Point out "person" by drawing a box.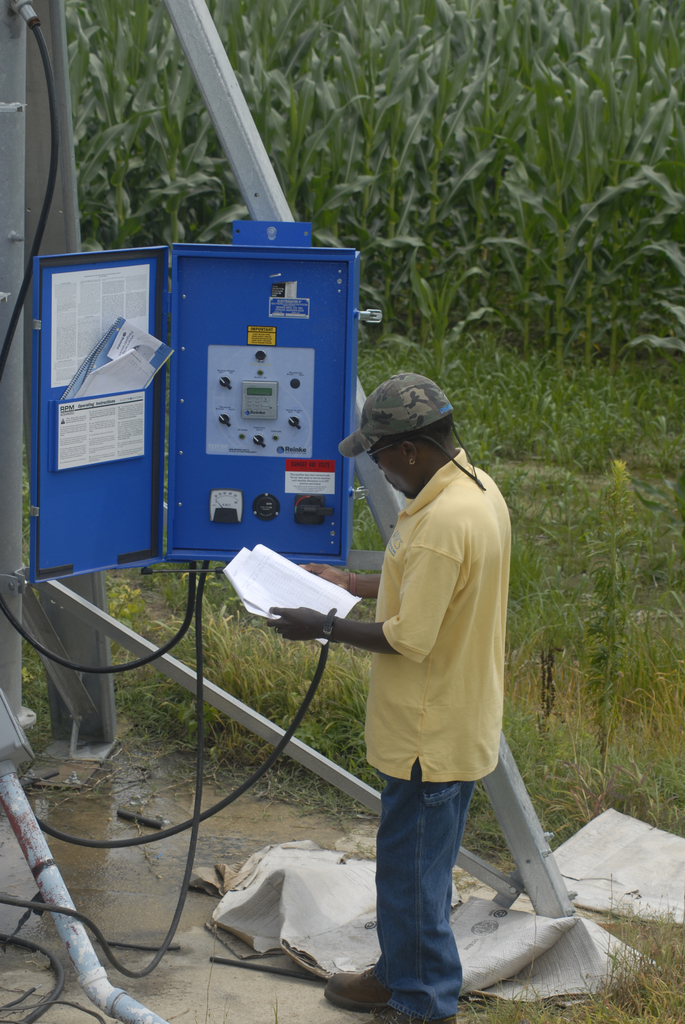
{"x1": 219, "y1": 294, "x2": 535, "y2": 1004}.
